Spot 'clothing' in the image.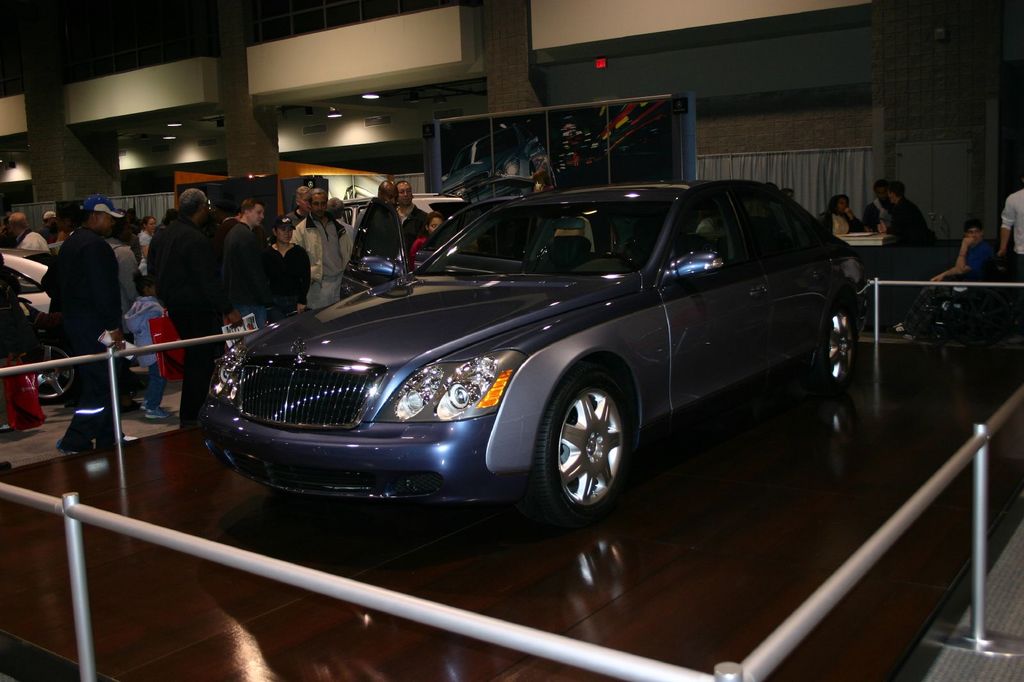
'clothing' found at BBox(348, 198, 403, 262).
